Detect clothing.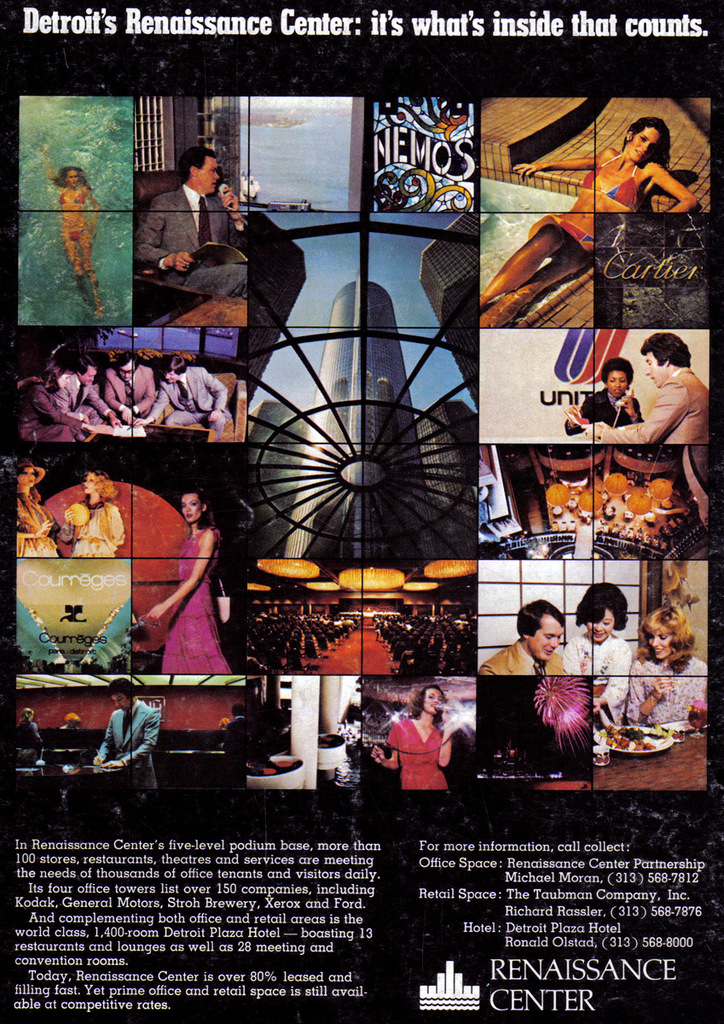
Detected at (left=14, top=721, right=38, bottom=762).
